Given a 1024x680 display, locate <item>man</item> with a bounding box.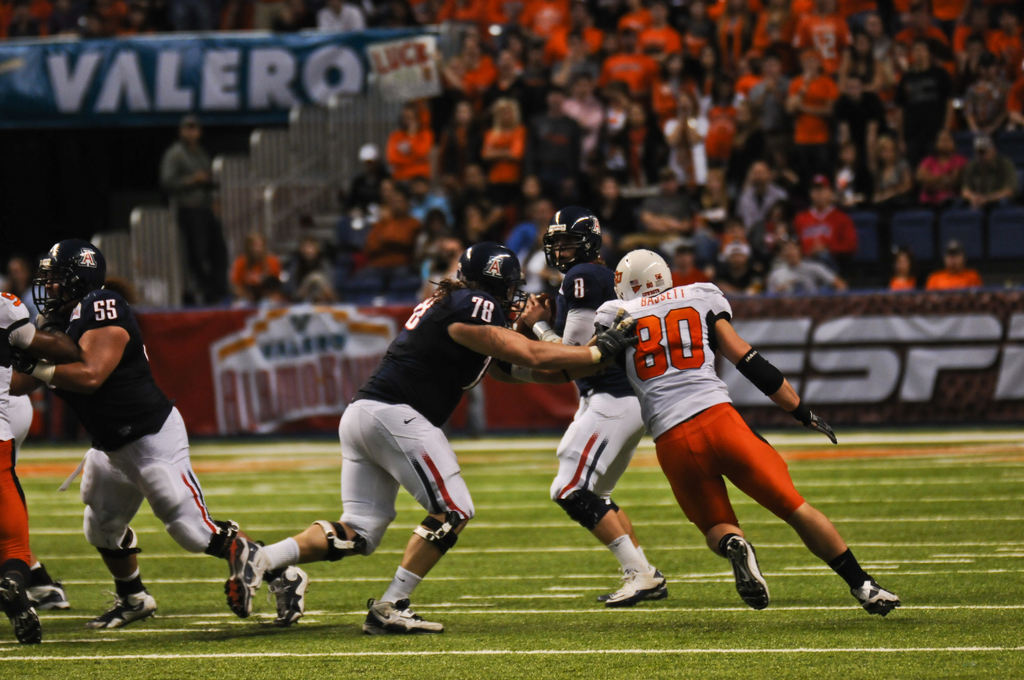
Located: select_region(580, 237, 904, 644).
